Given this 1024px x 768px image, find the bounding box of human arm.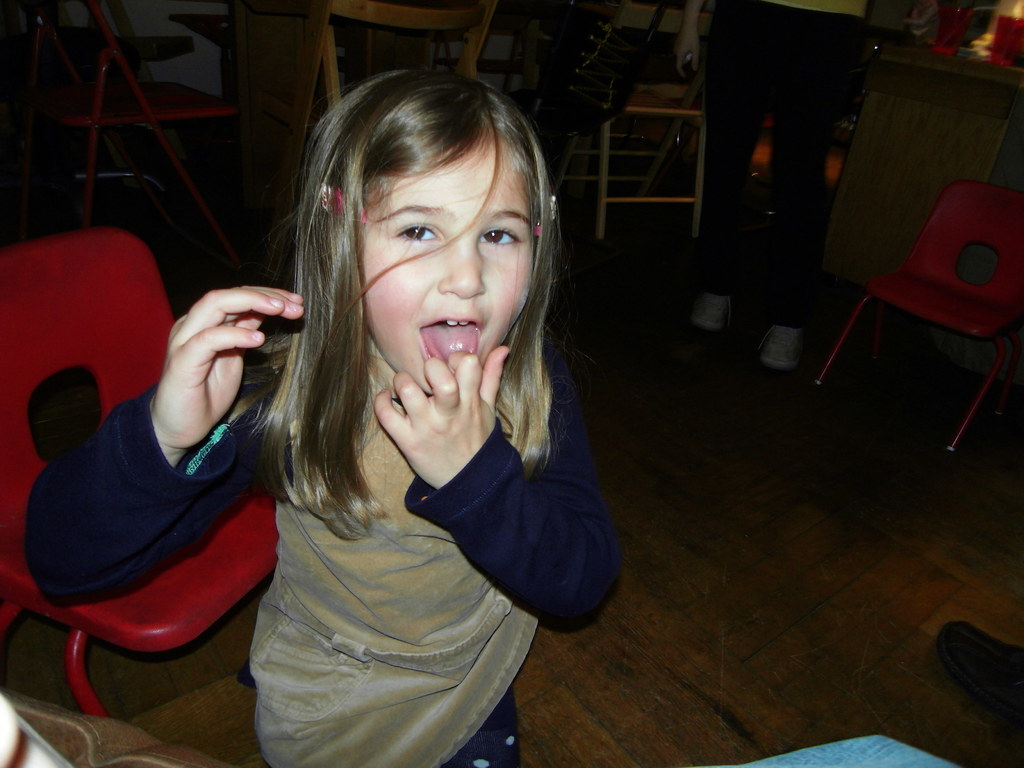
bbox=[420, 398, 605, 622].
